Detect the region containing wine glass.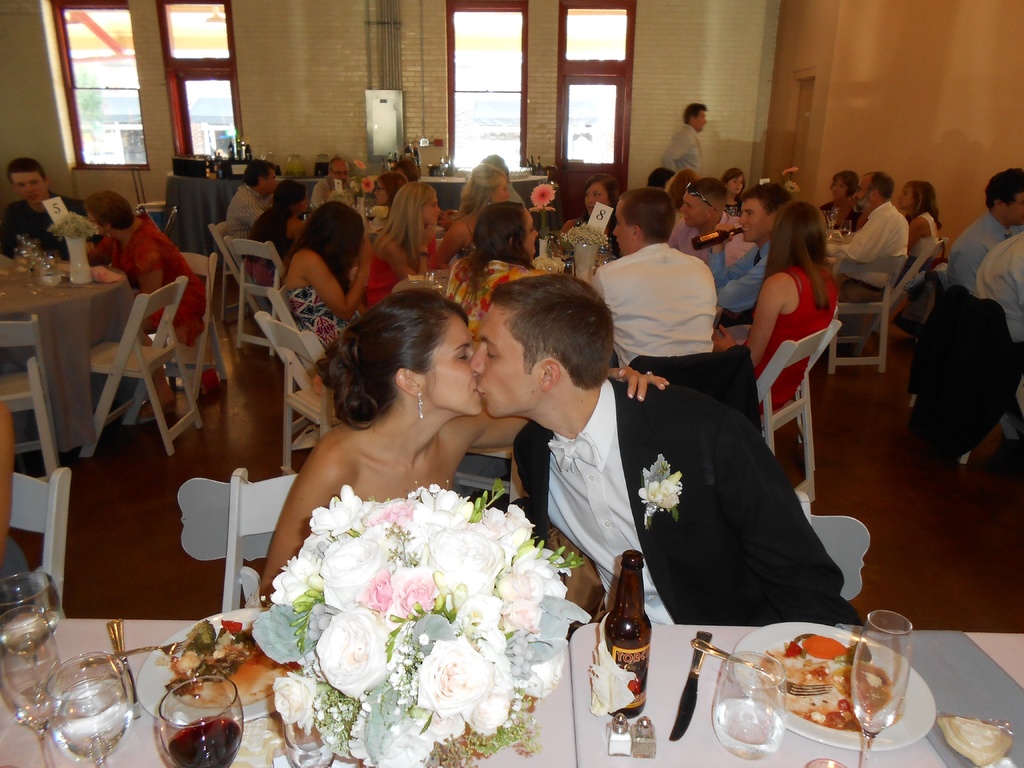
[left=851, top=609, right=912, bottom=767].
